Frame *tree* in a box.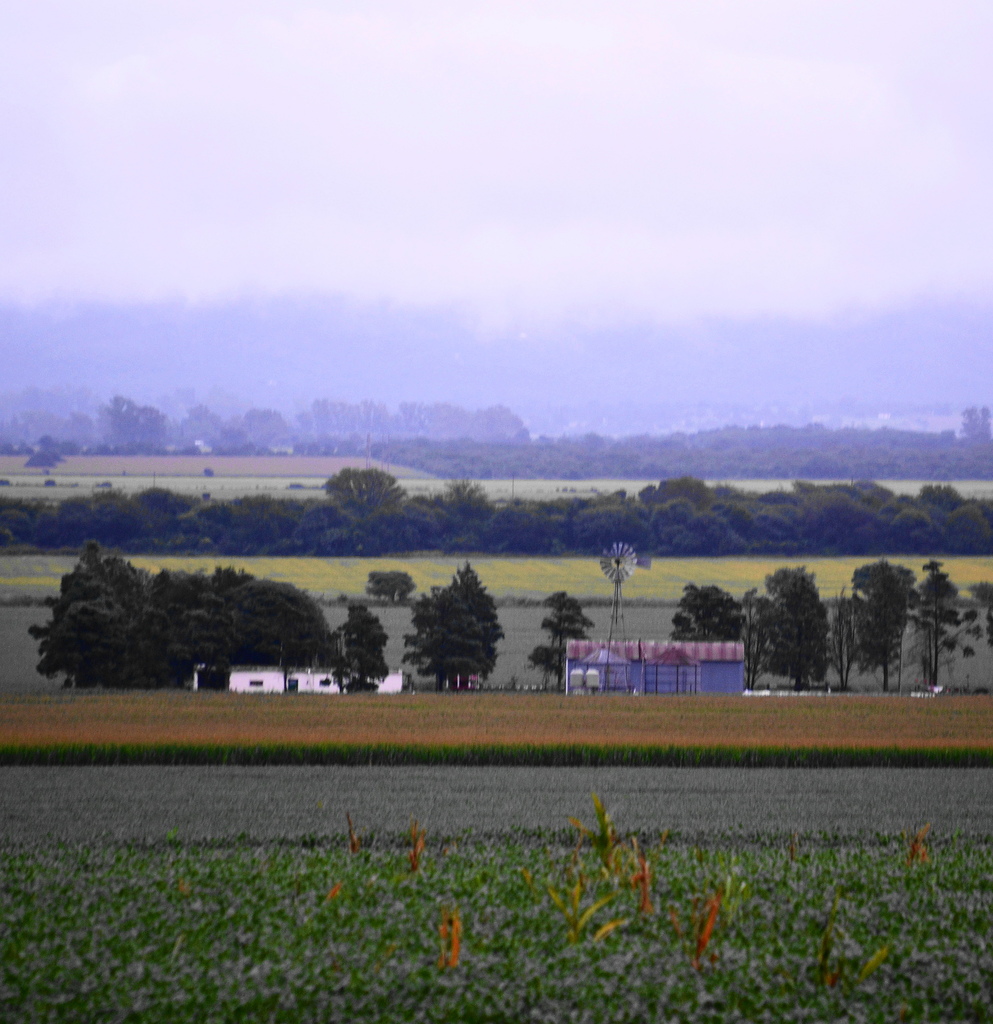
910 556 992 691.
